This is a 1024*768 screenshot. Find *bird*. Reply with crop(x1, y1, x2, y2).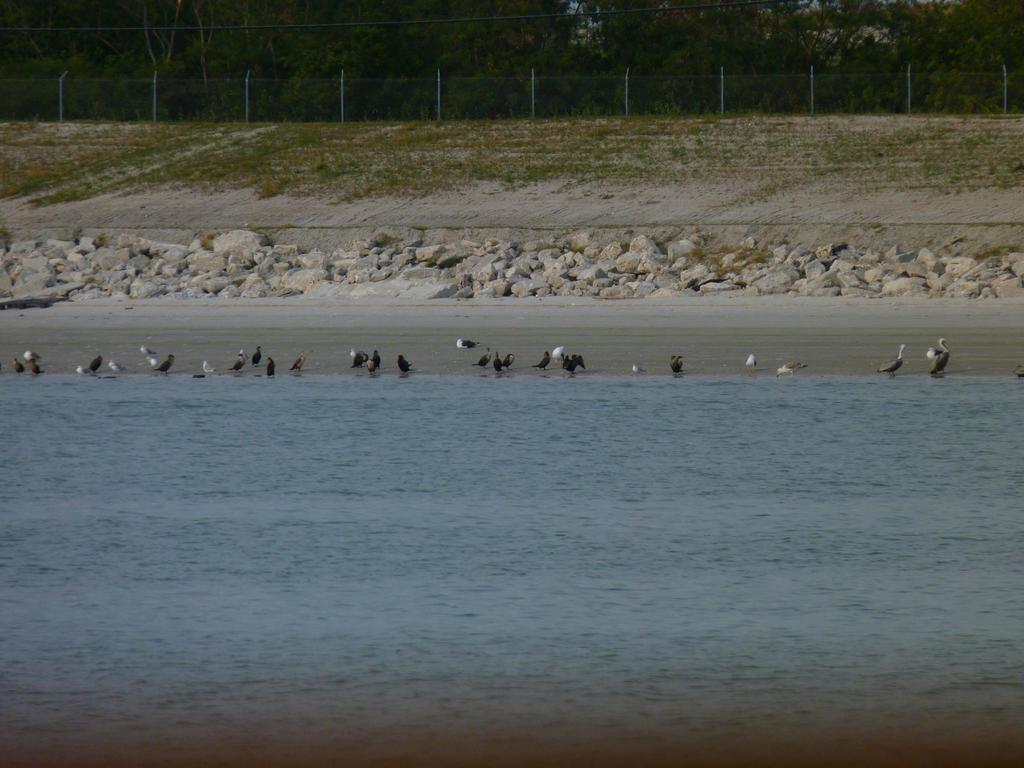
crop(204, 360, 218, 375).
